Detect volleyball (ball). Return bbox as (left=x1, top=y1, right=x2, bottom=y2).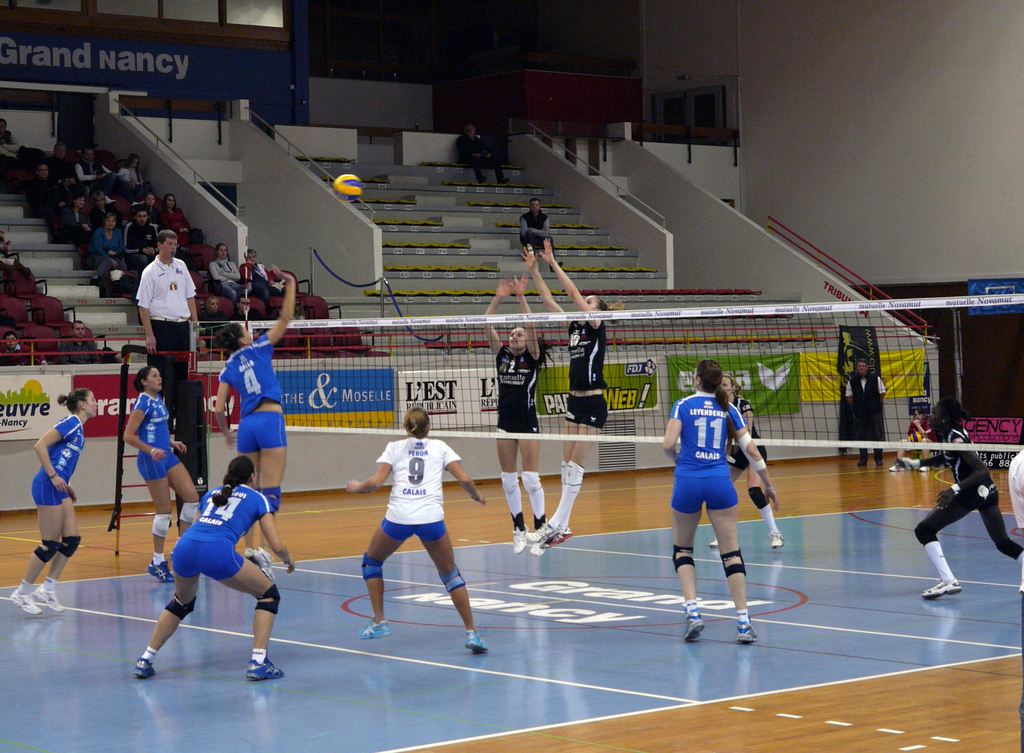
(left=330, top=173, right=361, bottom=199).
